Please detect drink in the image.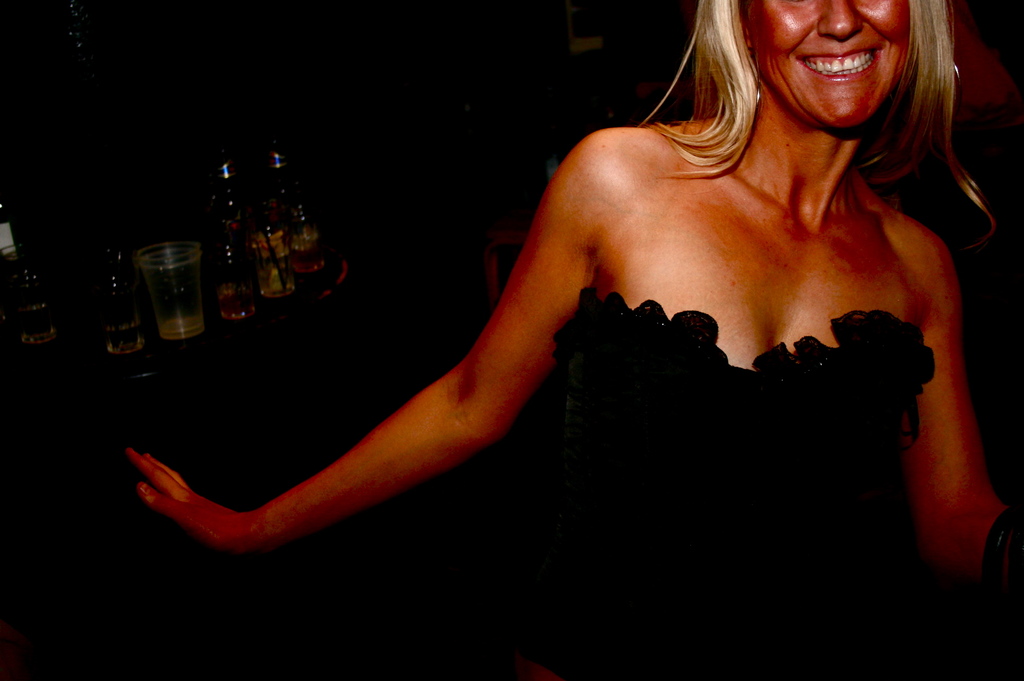
crop(140, 245, 201, 335).
